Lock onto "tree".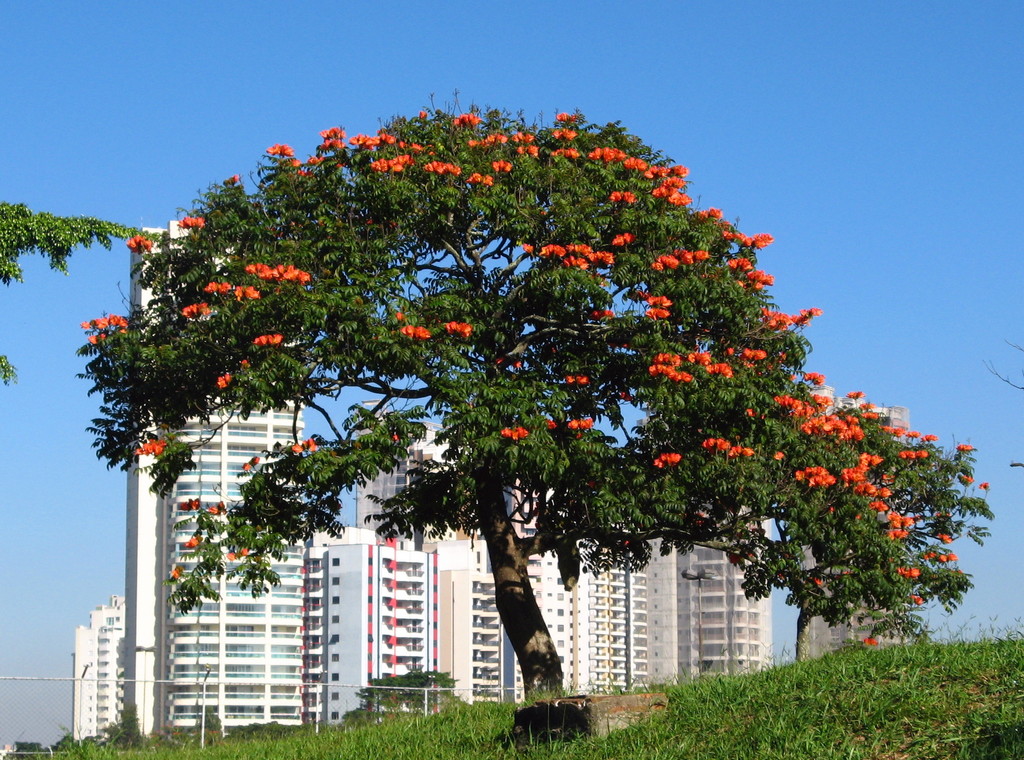
Locked: {"x1": 340, "y1": 707, "x2": 408, "y2": 720}.
